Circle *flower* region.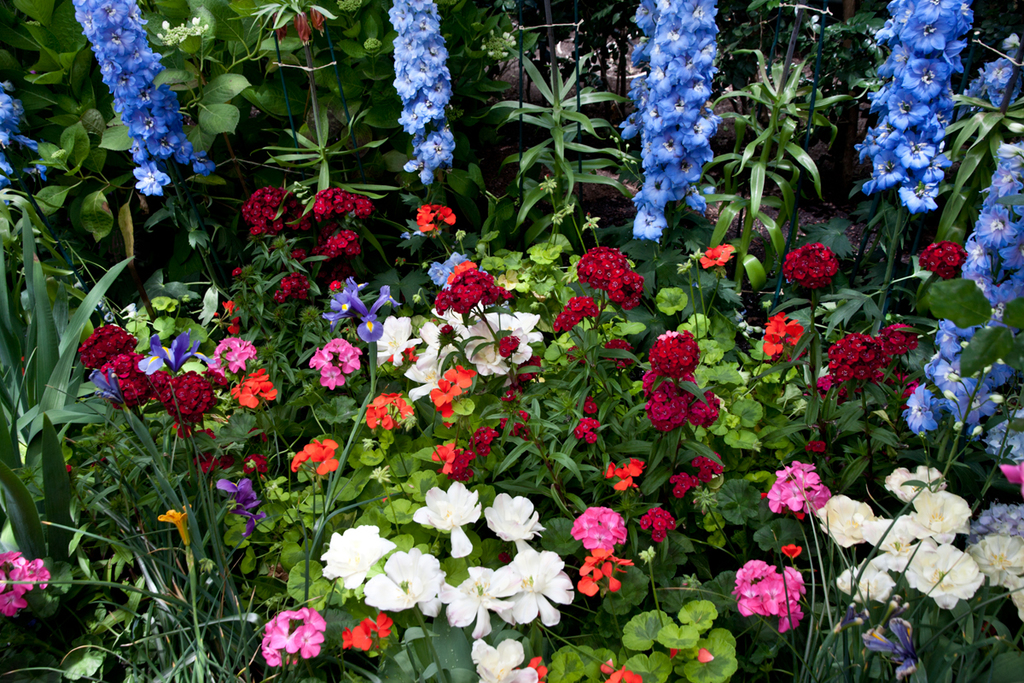
Region: left=366, top=463, right=400, bottom=482.
